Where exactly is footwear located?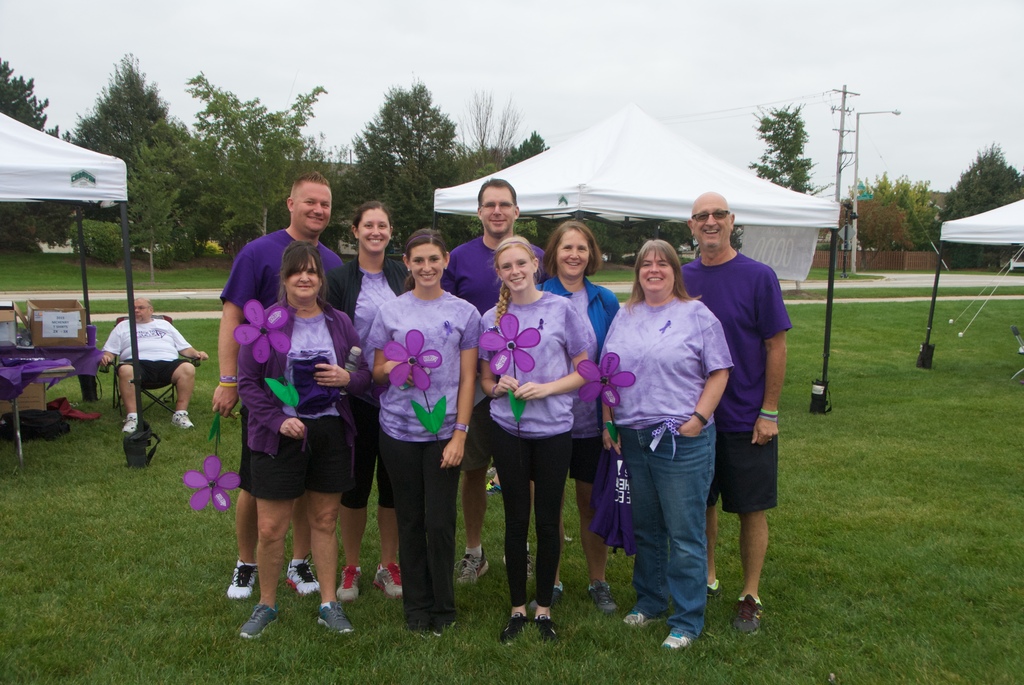
Its bounding box is x1=589, y1=579, x2=614, y2=617.
